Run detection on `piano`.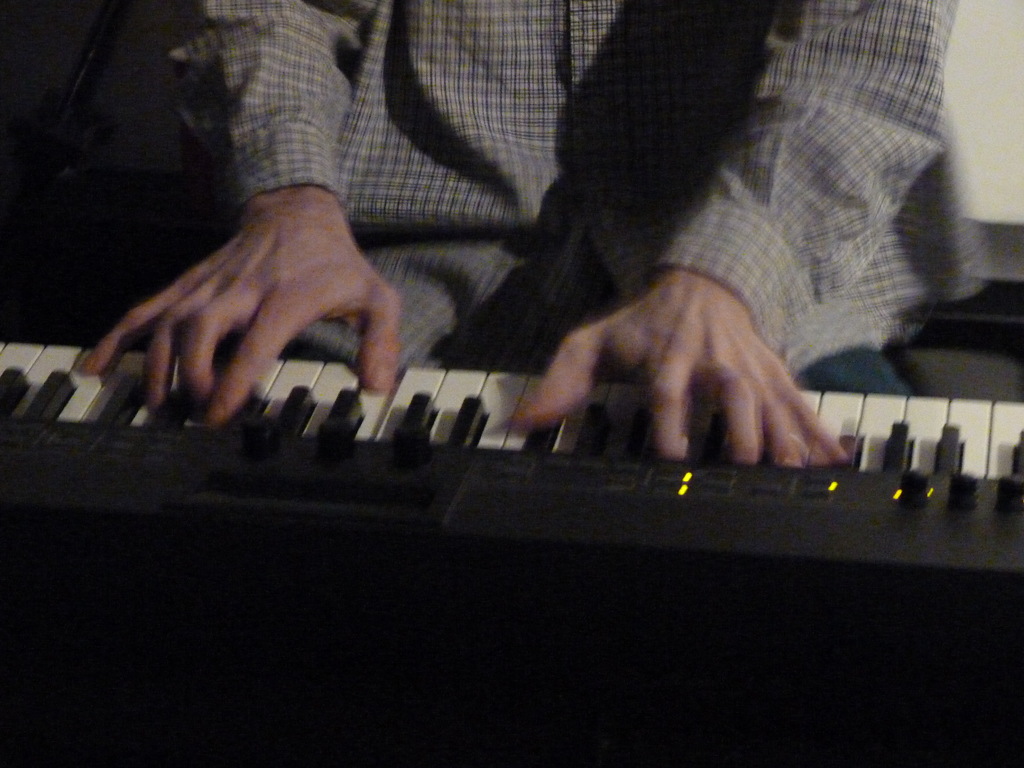
Result: [69,106,838,609].
